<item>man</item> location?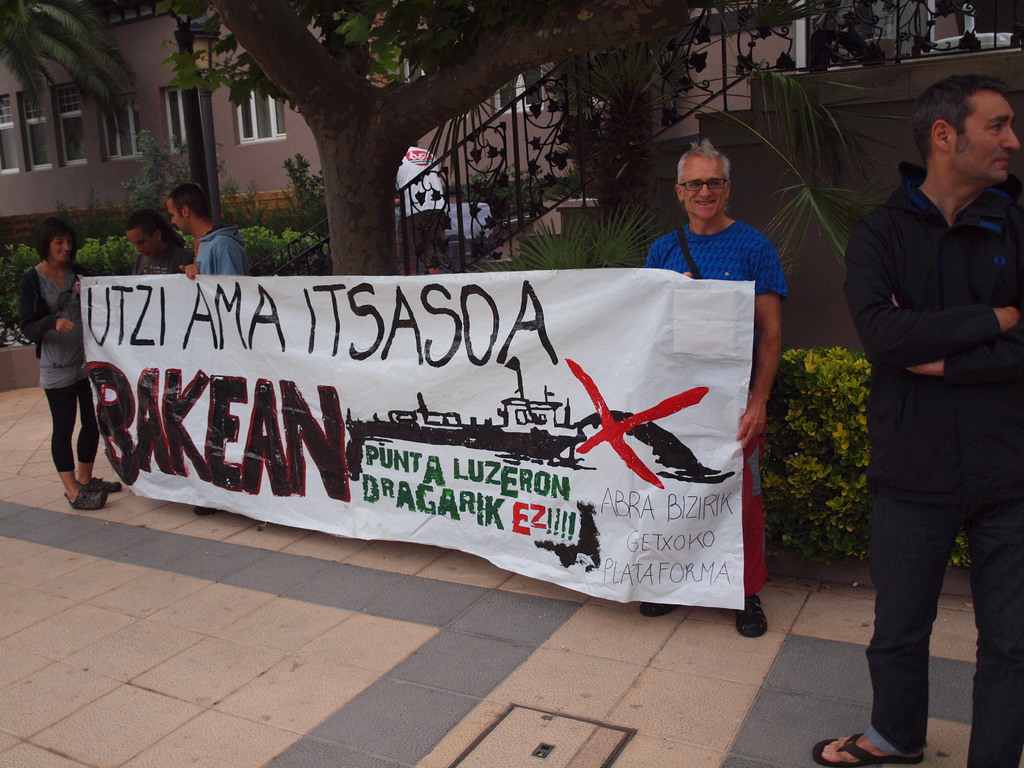
{"x1": 172, "y1": 186, "x2": 249, "y2": 280}
